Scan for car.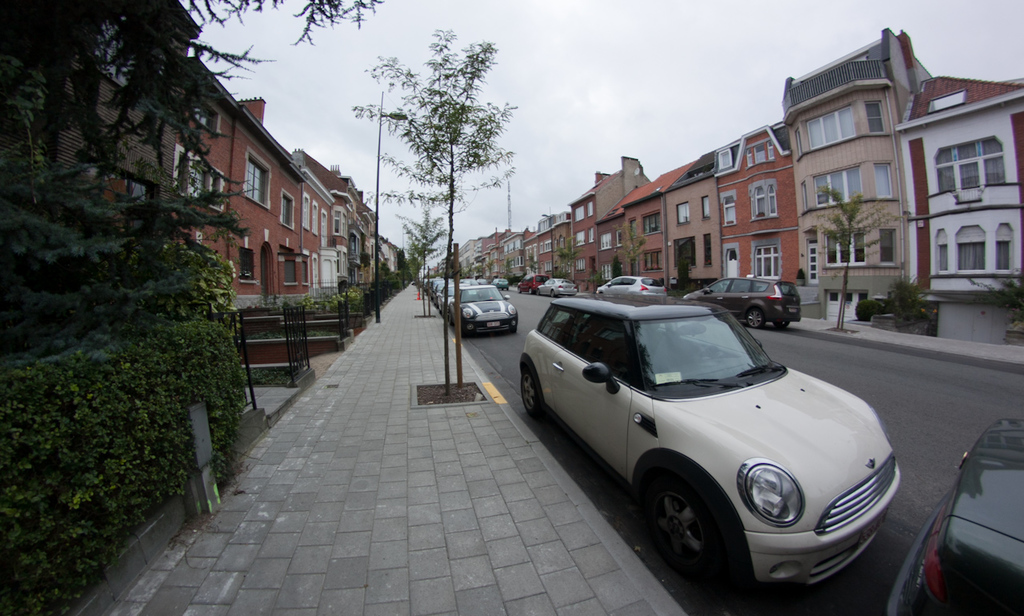
Scan result: left=520, top=295, right=902, bottom=582.
